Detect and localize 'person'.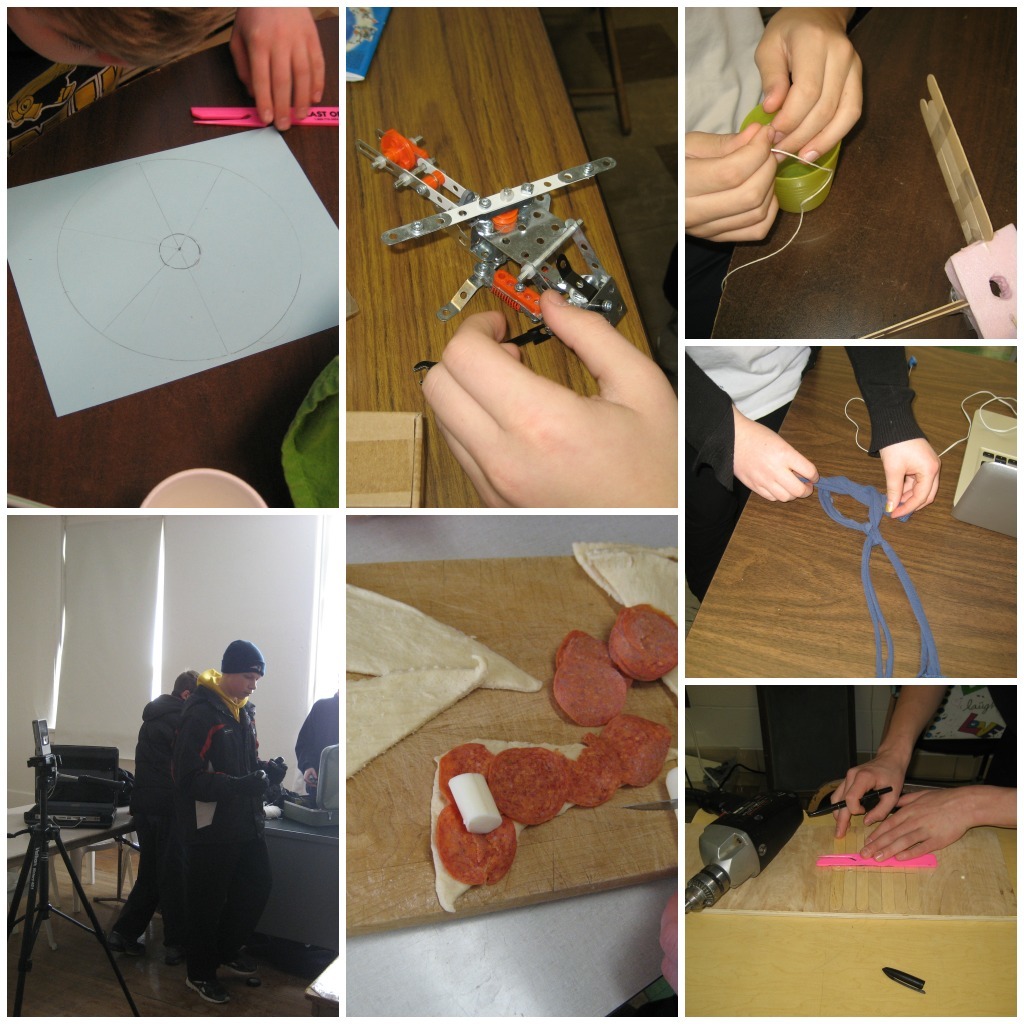
Localized at pyautogui.locateOnScreen(417, 283, 678, 505).
